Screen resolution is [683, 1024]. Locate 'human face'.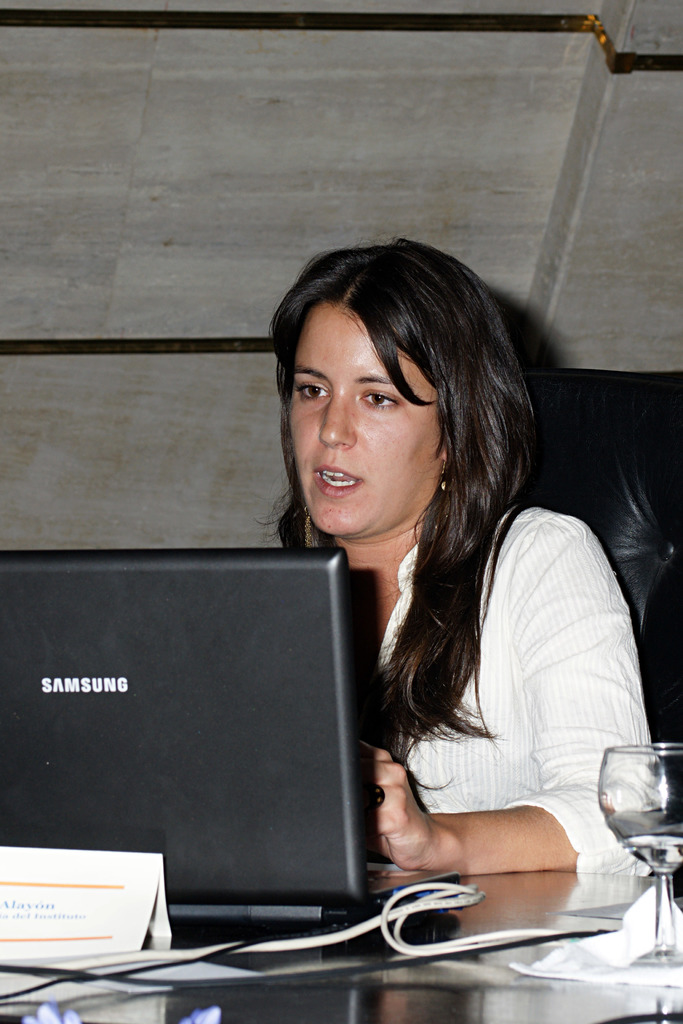
l=288, t=302, r=439, b=540.
